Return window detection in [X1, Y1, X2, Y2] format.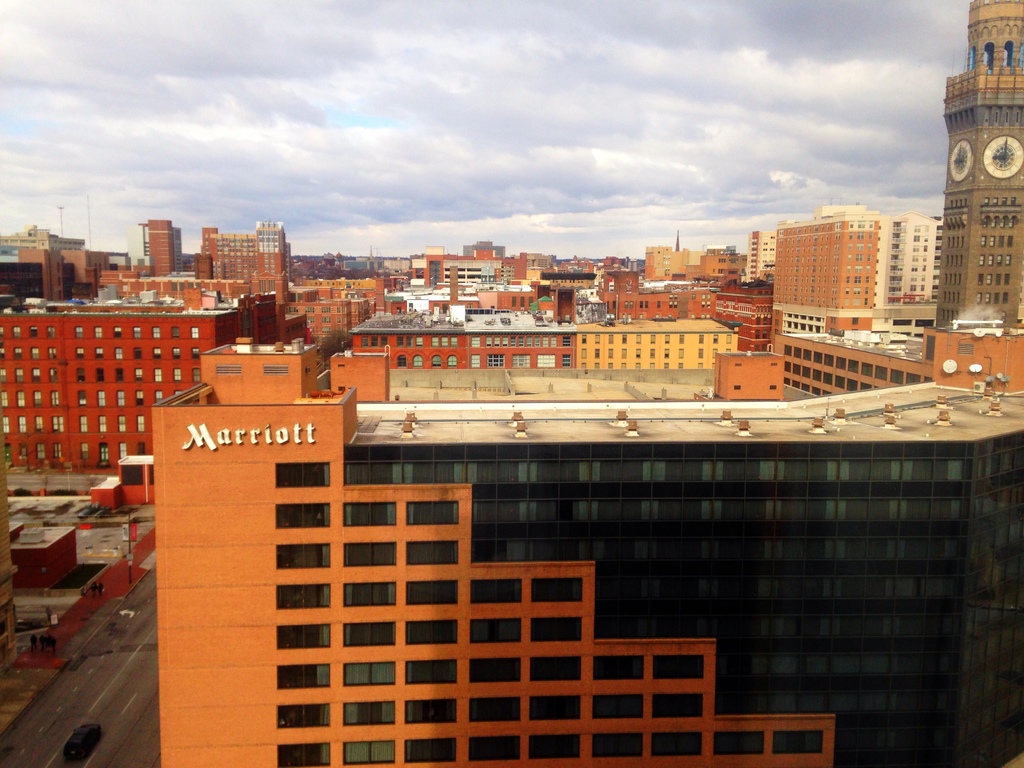
[16, 444, 29, 459].
